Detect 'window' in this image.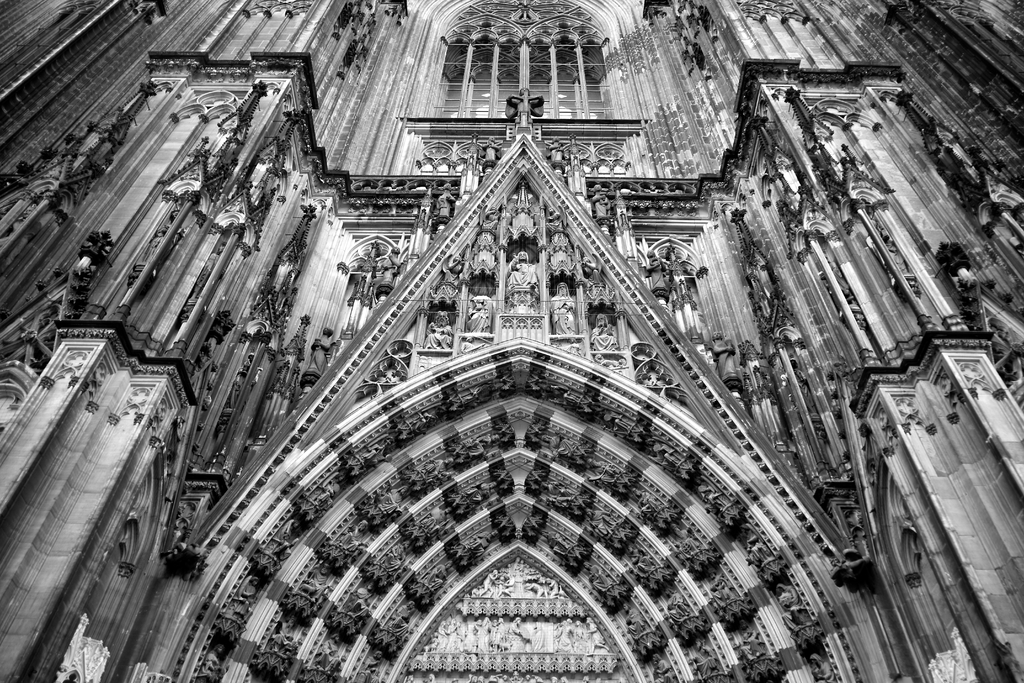
Detection: region(435, 37, 653, 128).
